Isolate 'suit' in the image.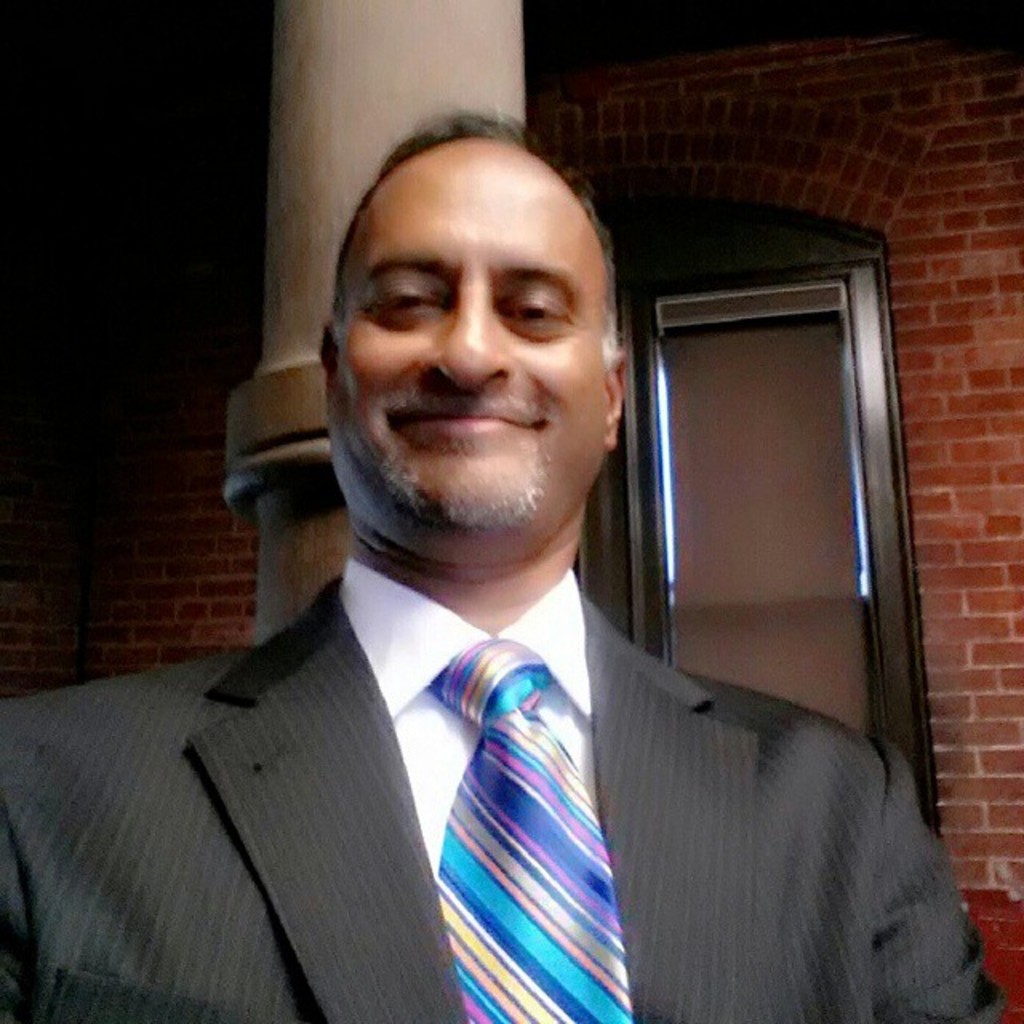
Isolated region: l=0, t=581, r=1003, b=1022.
